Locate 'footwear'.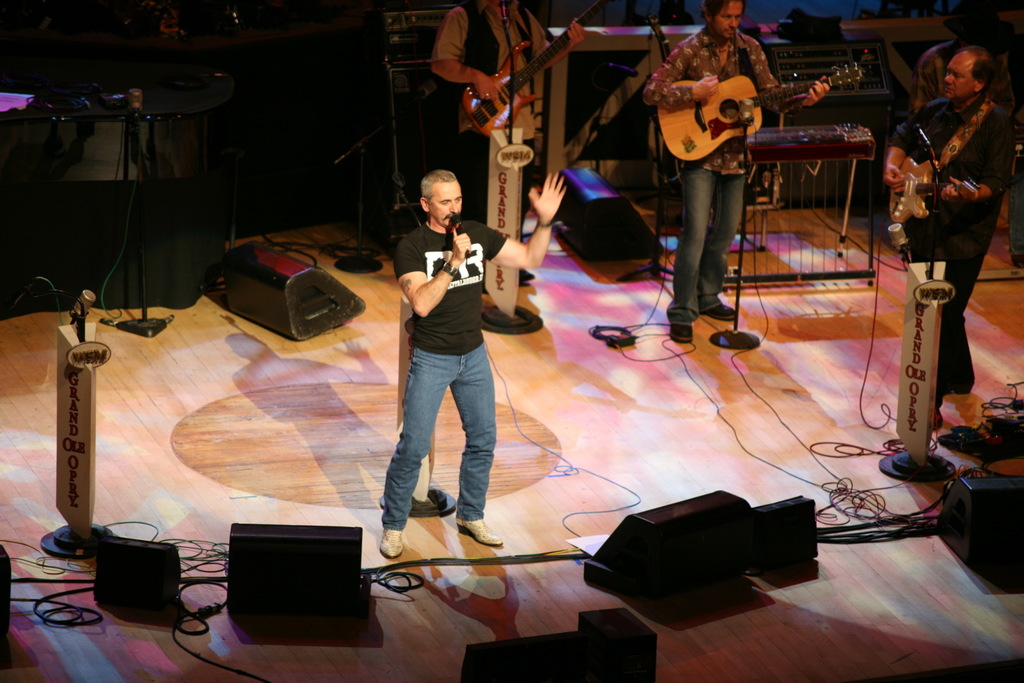
Bounding box: (451,513,504,545).
